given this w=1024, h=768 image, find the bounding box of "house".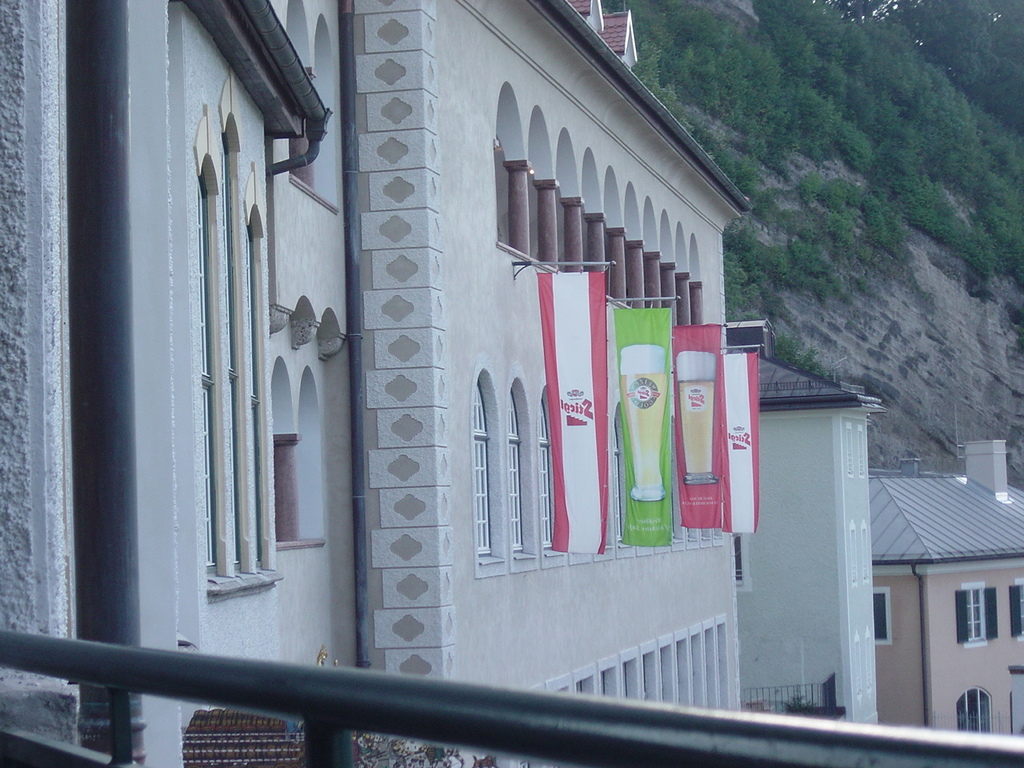
729,318,878,718.
